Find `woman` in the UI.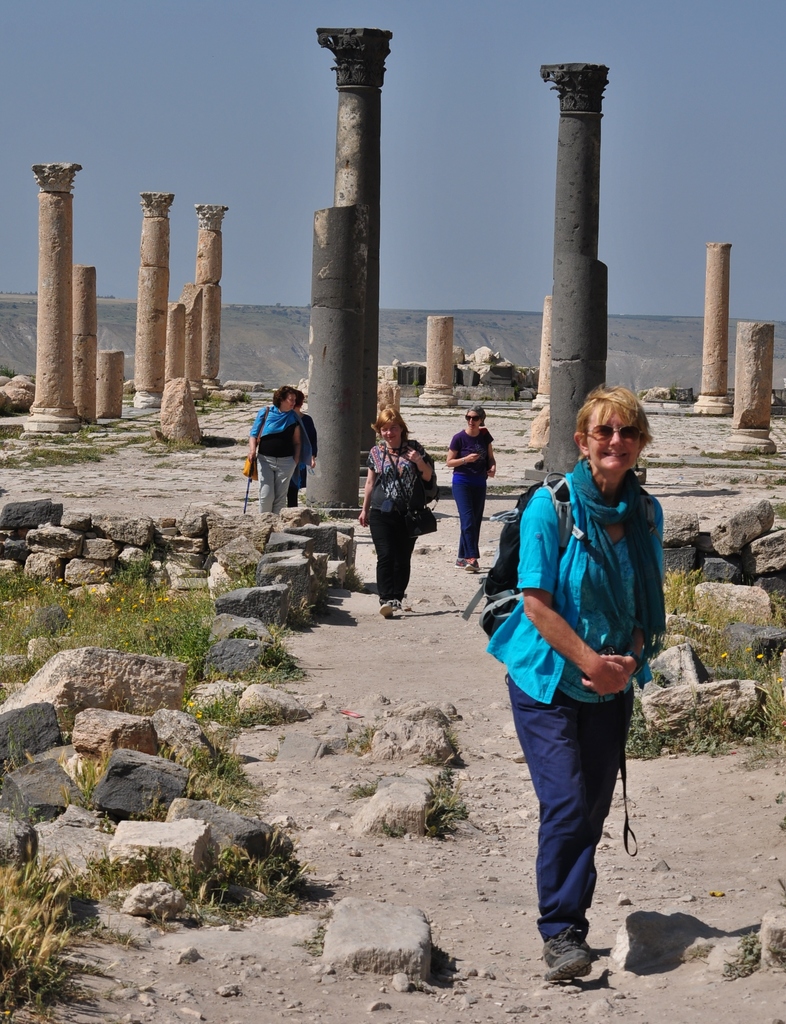
UI element at [474, 358, 669, 959].
